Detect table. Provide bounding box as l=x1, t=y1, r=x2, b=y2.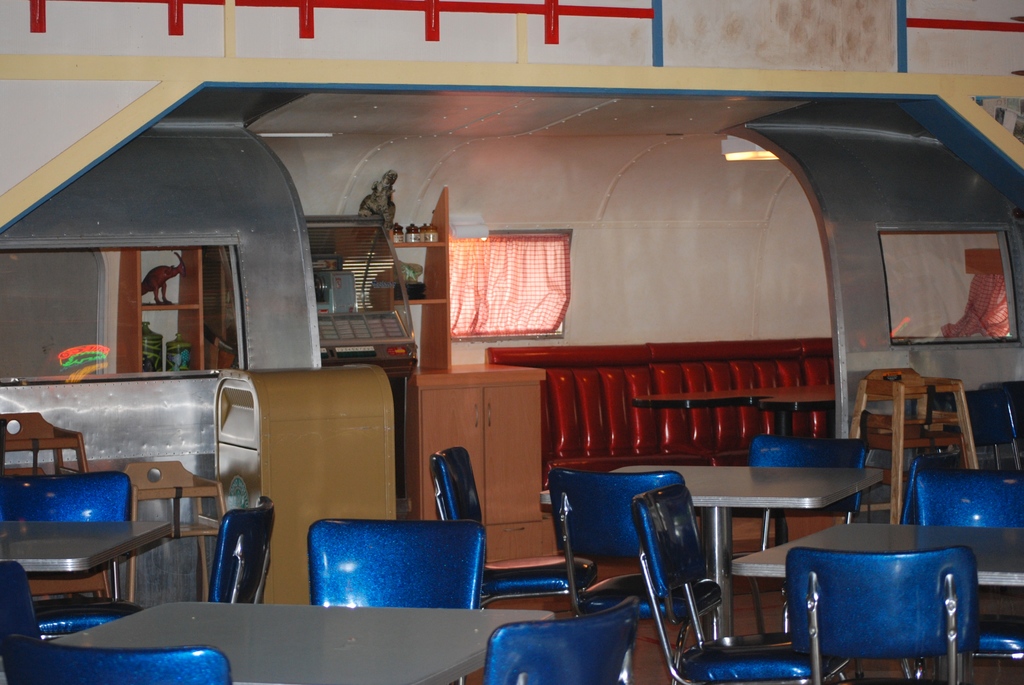
l=536, t=458, r=902, b=658.
